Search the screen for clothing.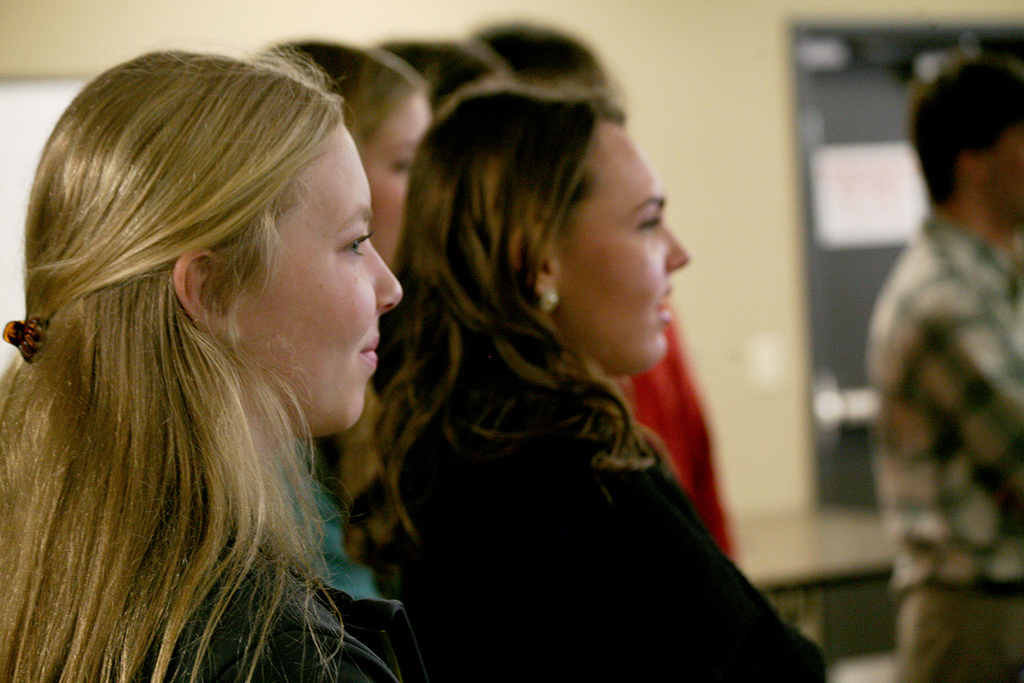
Found at {"x1": 628, "y1": 295, "x2": 746, "y2": 561}.
